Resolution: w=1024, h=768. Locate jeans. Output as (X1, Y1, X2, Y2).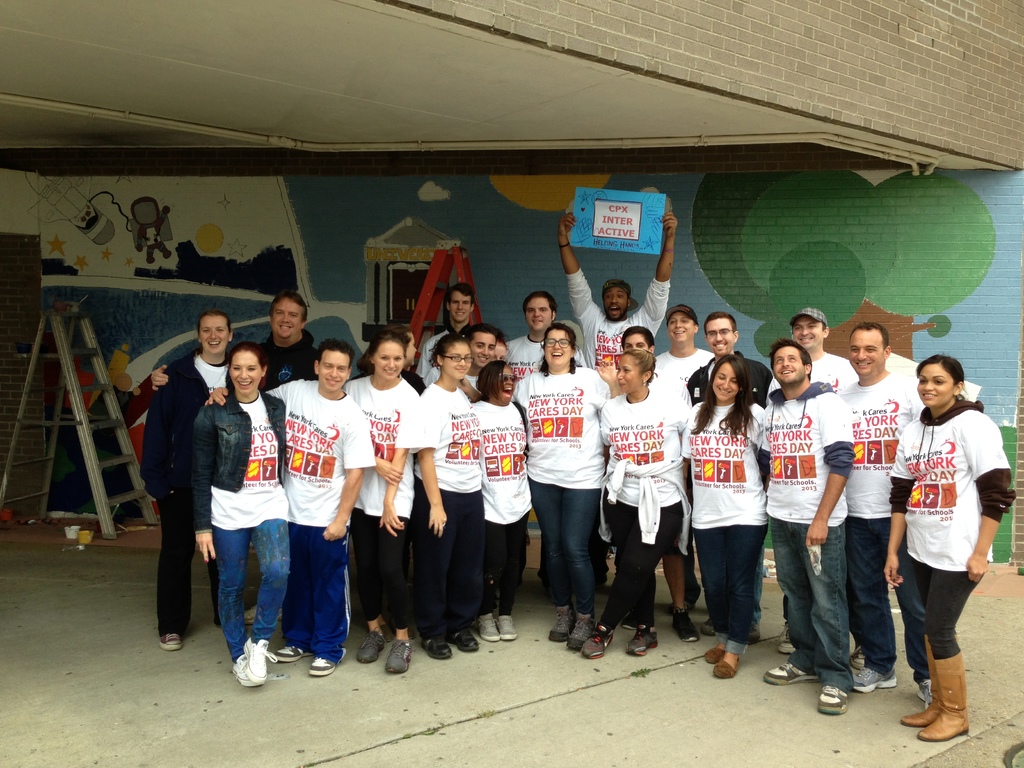
(208, 518, 291, 649).
